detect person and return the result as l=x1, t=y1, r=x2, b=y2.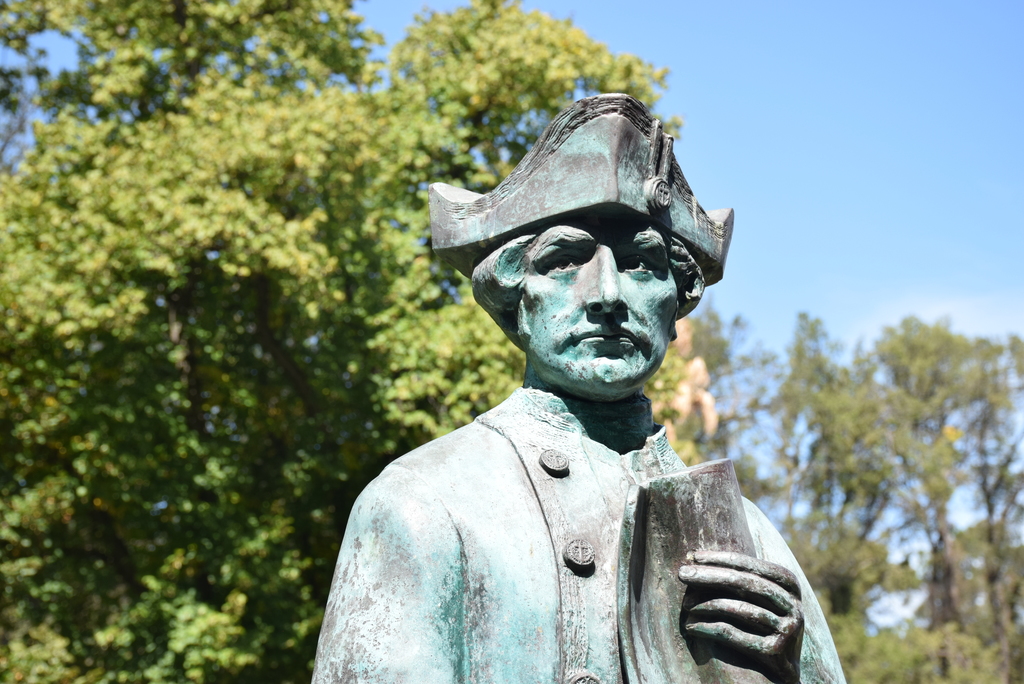
l=312, t=215, r=845, b=683.
